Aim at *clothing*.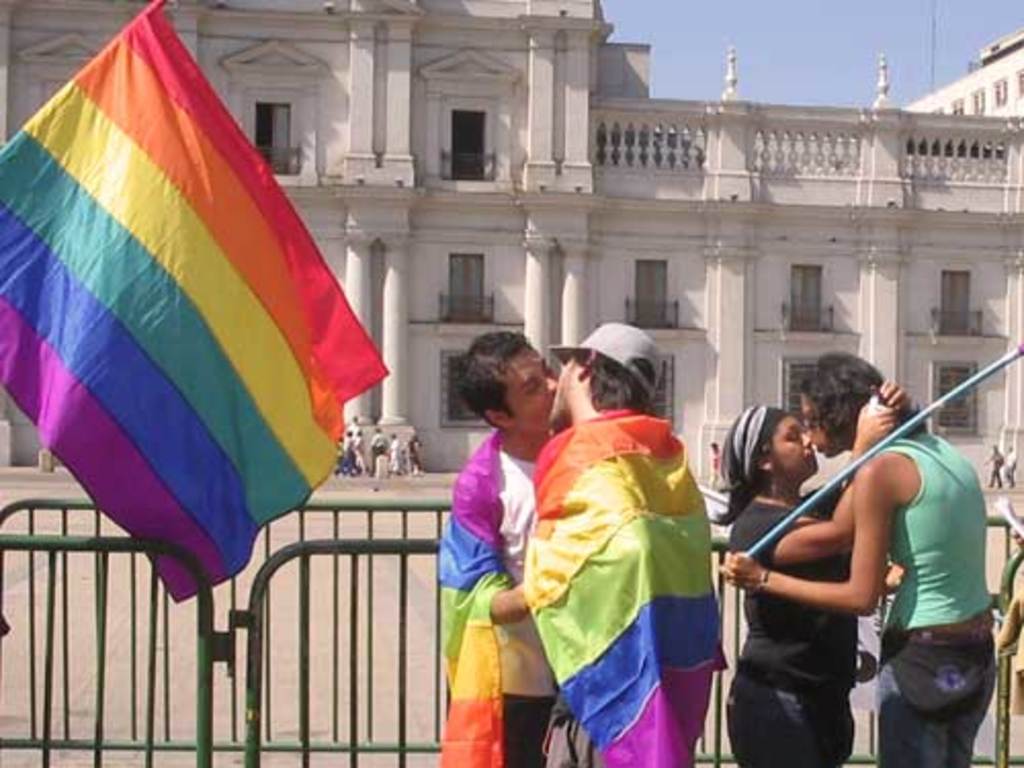
Aimed at (874,424,997,766).
